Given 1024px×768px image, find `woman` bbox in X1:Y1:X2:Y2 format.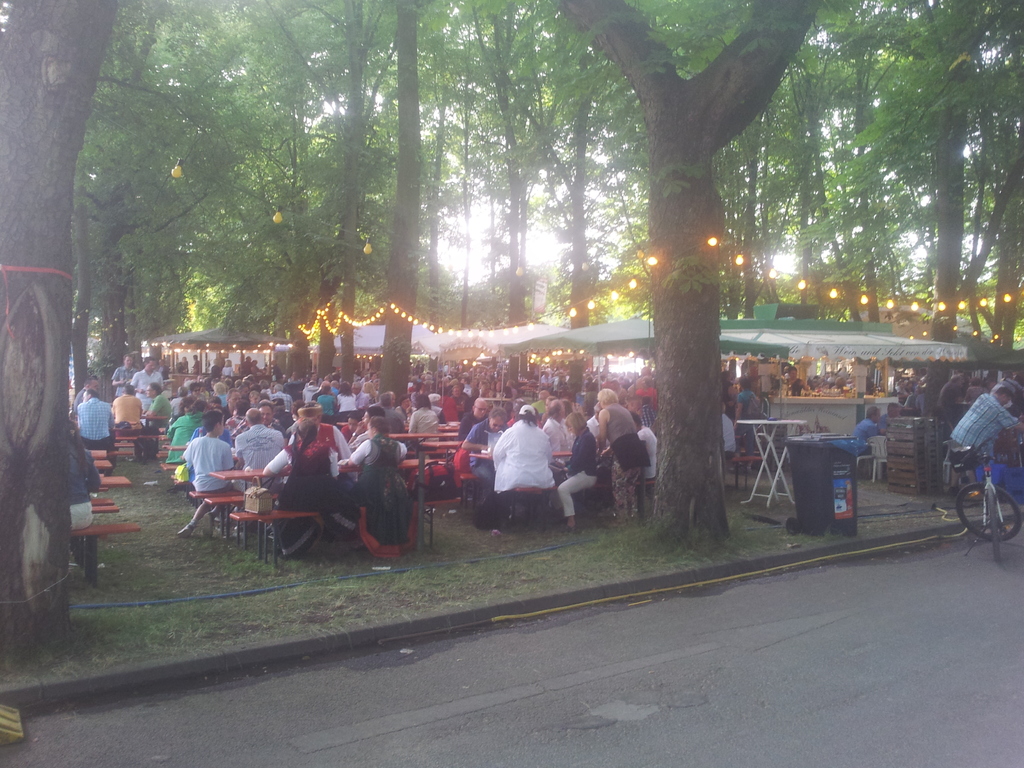
338:415:422:538.
